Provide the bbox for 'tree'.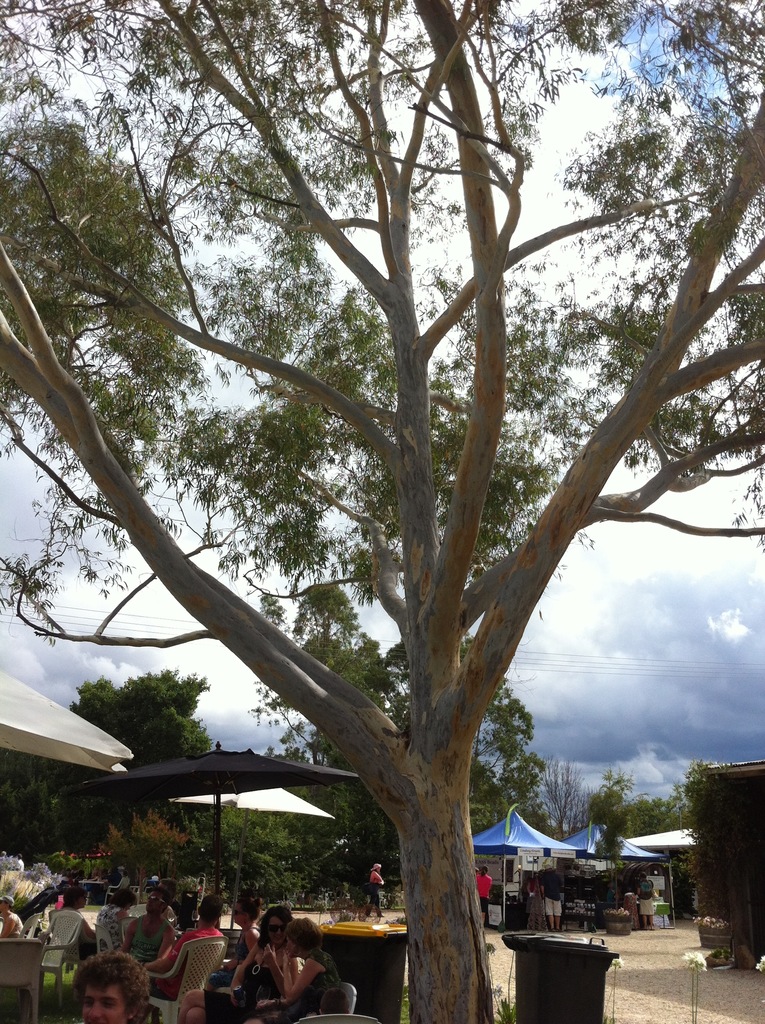
<bbox>222, 219, 628, 927</bbox>.
